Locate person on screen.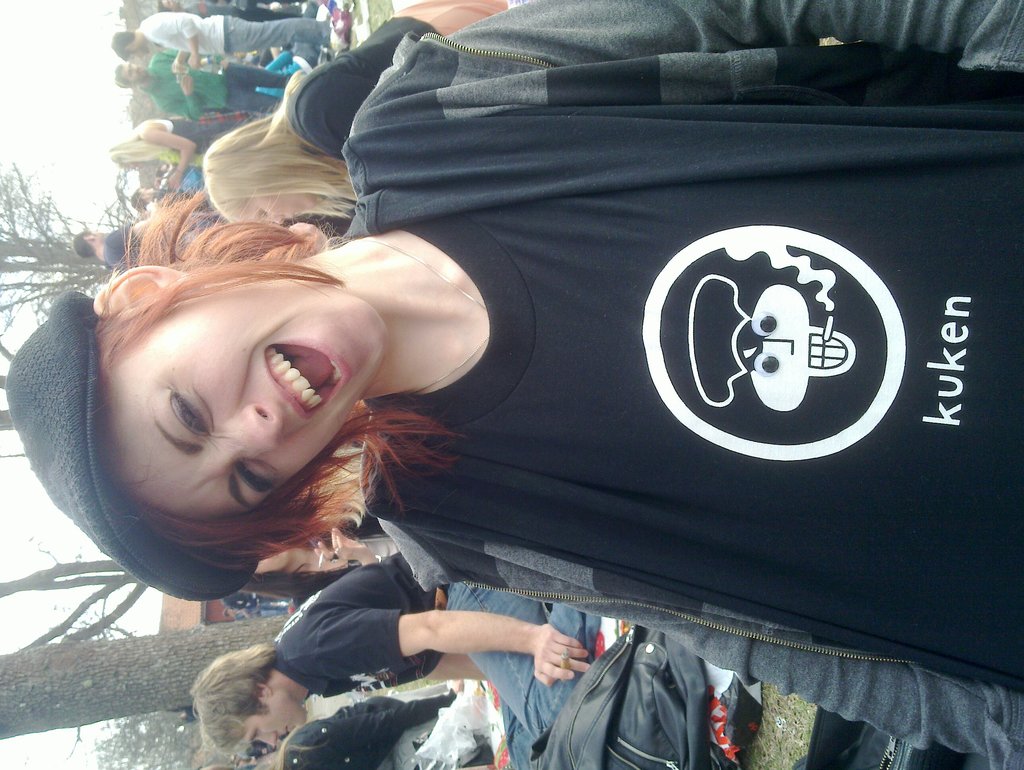
On screen at select_region(112, 6, 337, 58).
